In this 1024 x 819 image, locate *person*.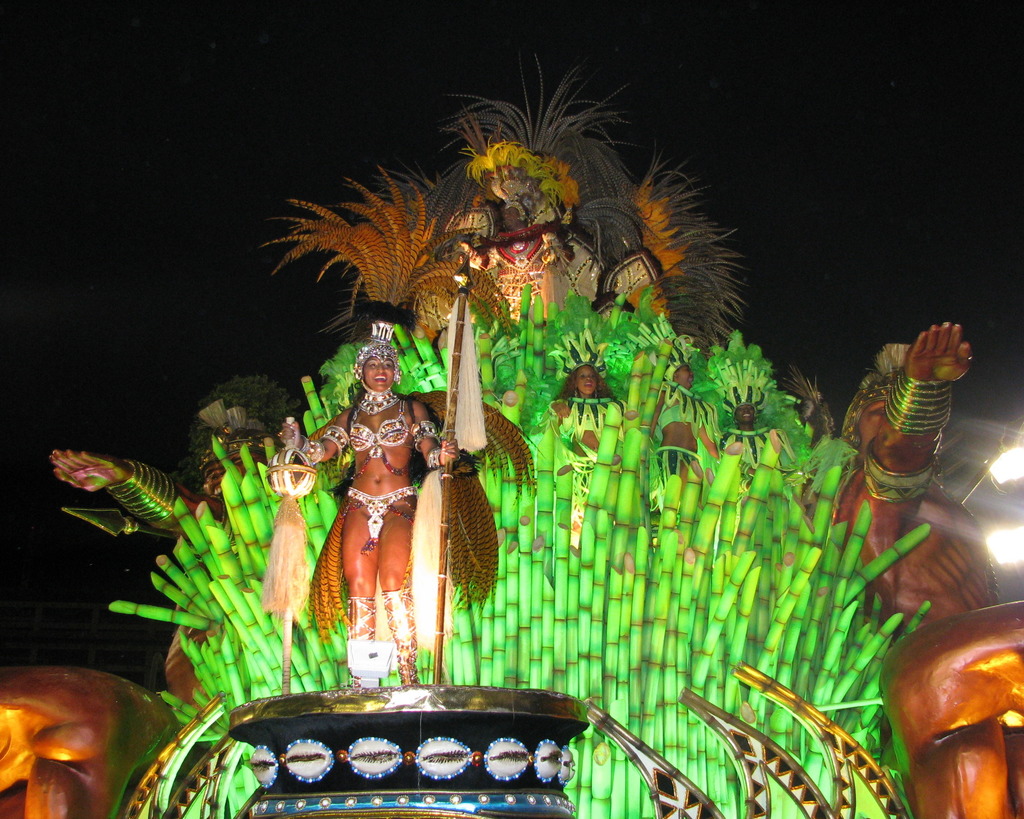
Bounding box: [left=47, top=373, right=272, bottom=717].
